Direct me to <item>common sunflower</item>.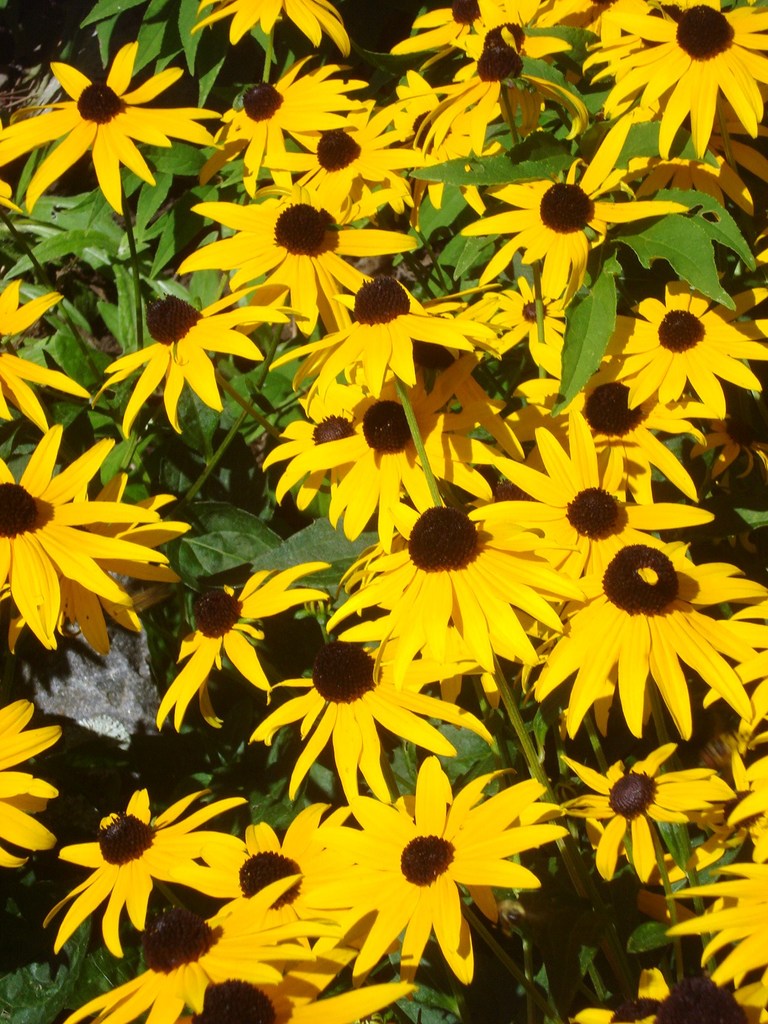
Direction: bbox(0, 419, 147, 648).
